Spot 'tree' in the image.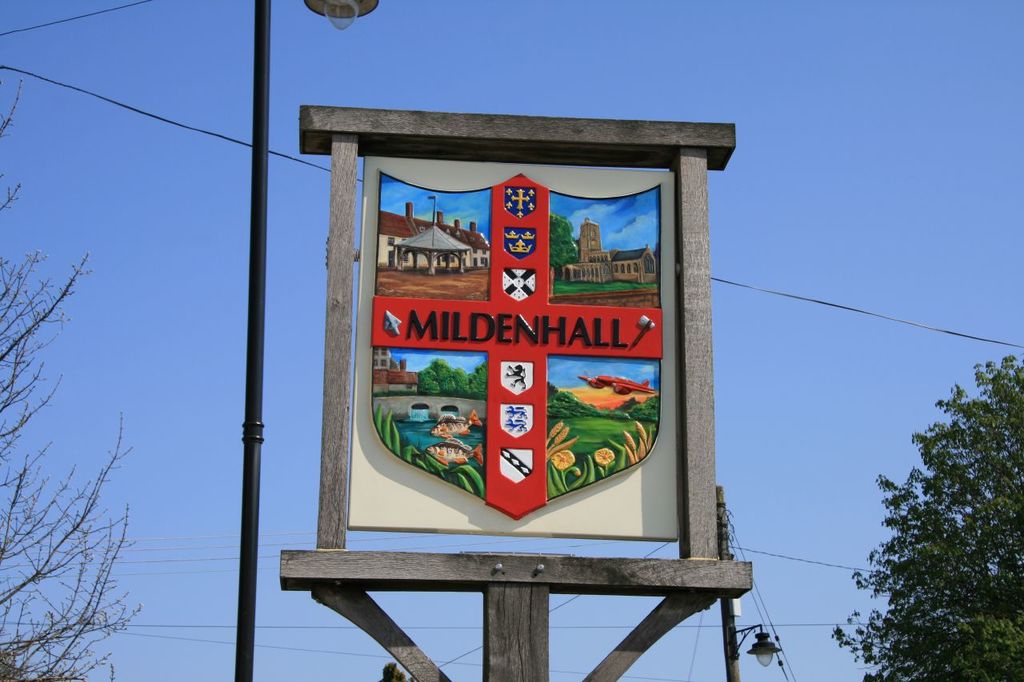
'tree' found at (857, 361, 1003, 670).
